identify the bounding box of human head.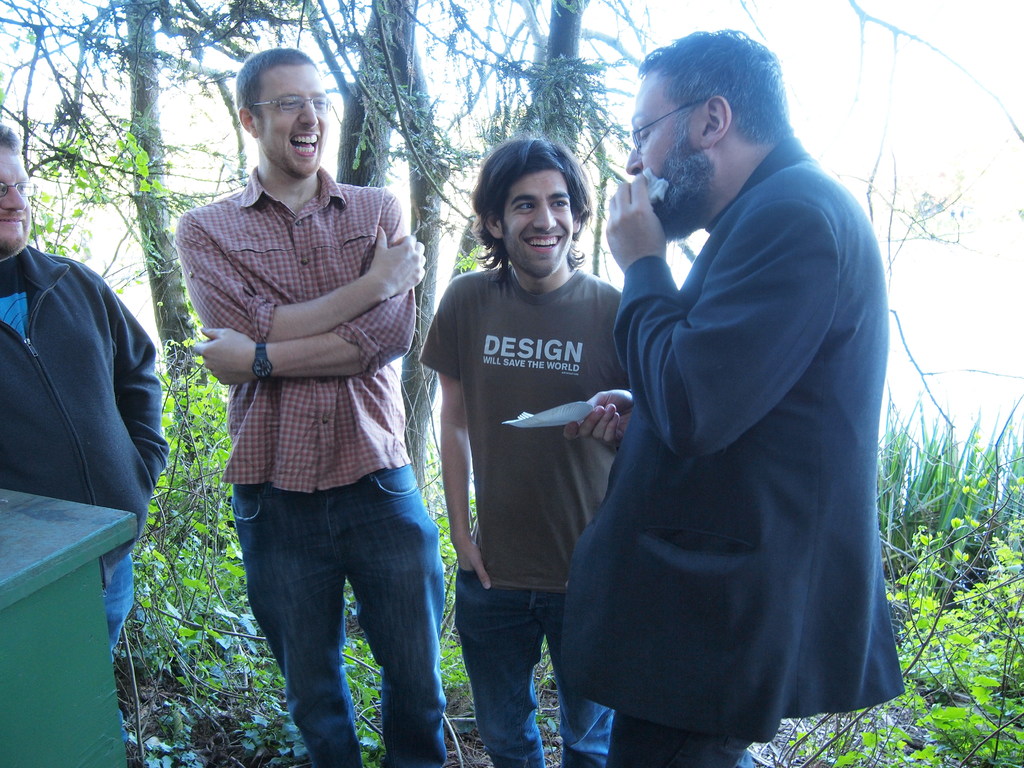
623 24 789 242.
